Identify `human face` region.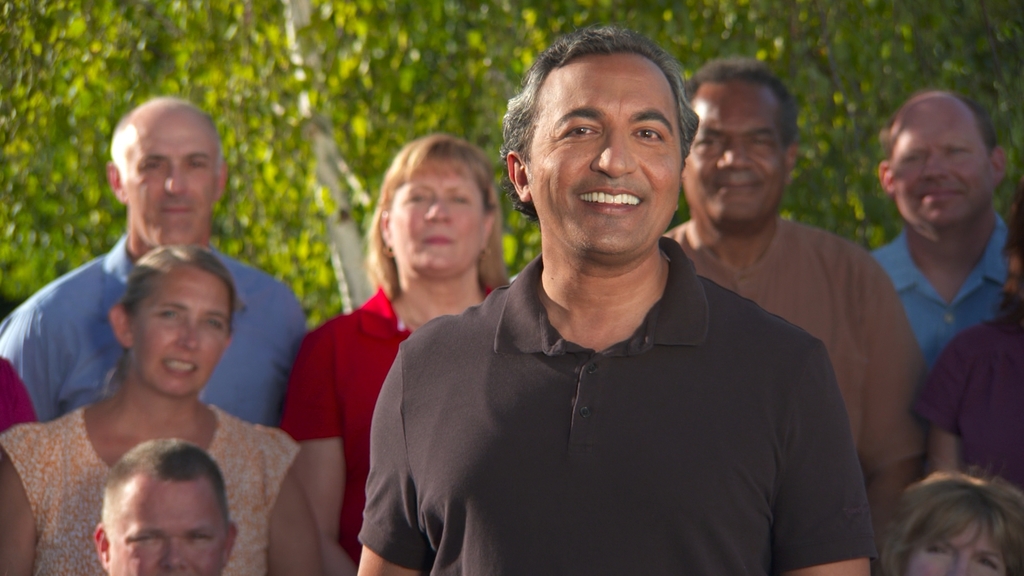
Region: x1=908, y1=508, x2=1005, y2=575.
